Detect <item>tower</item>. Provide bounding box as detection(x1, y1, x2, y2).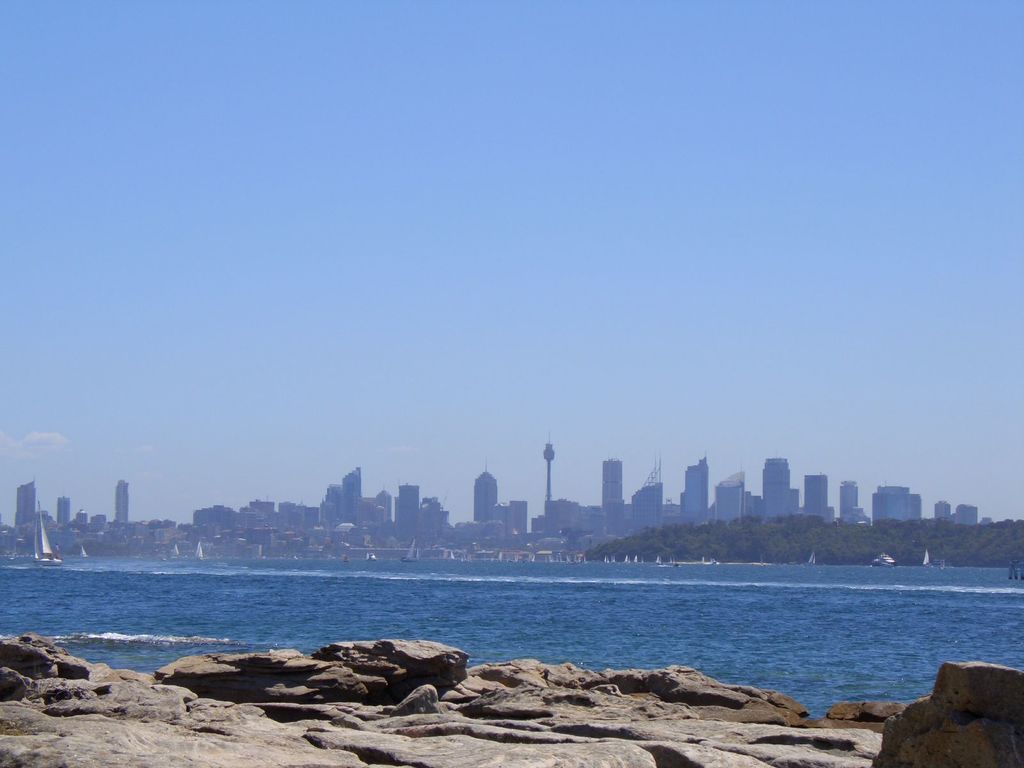
detection(399, 486, 422, 538).
